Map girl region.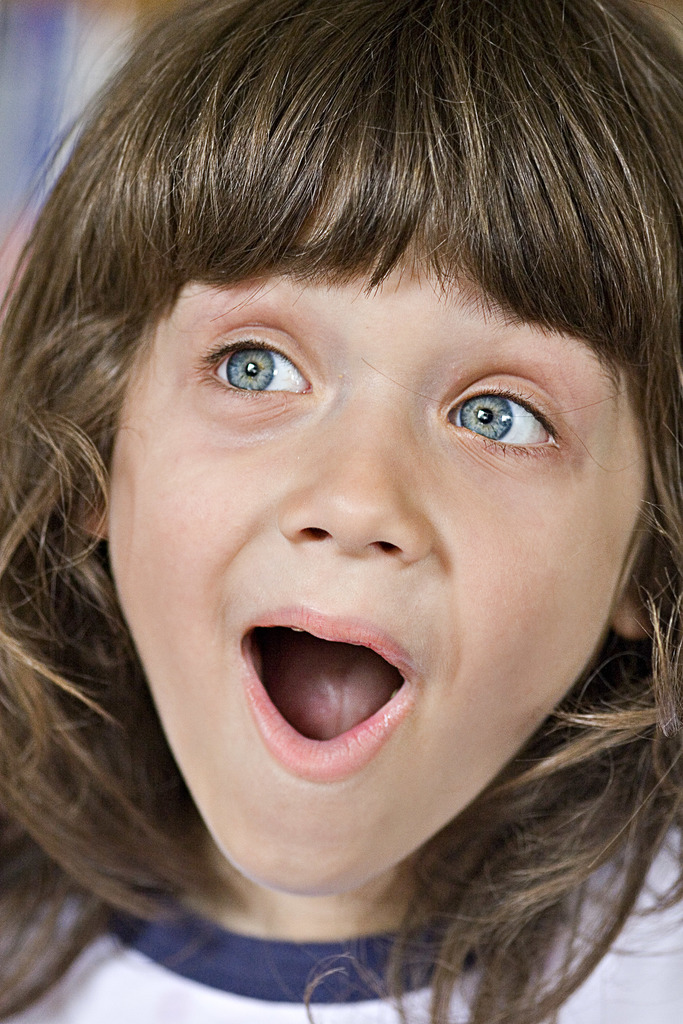
Mapped to l=0, t=3, r=682, b=1023.
